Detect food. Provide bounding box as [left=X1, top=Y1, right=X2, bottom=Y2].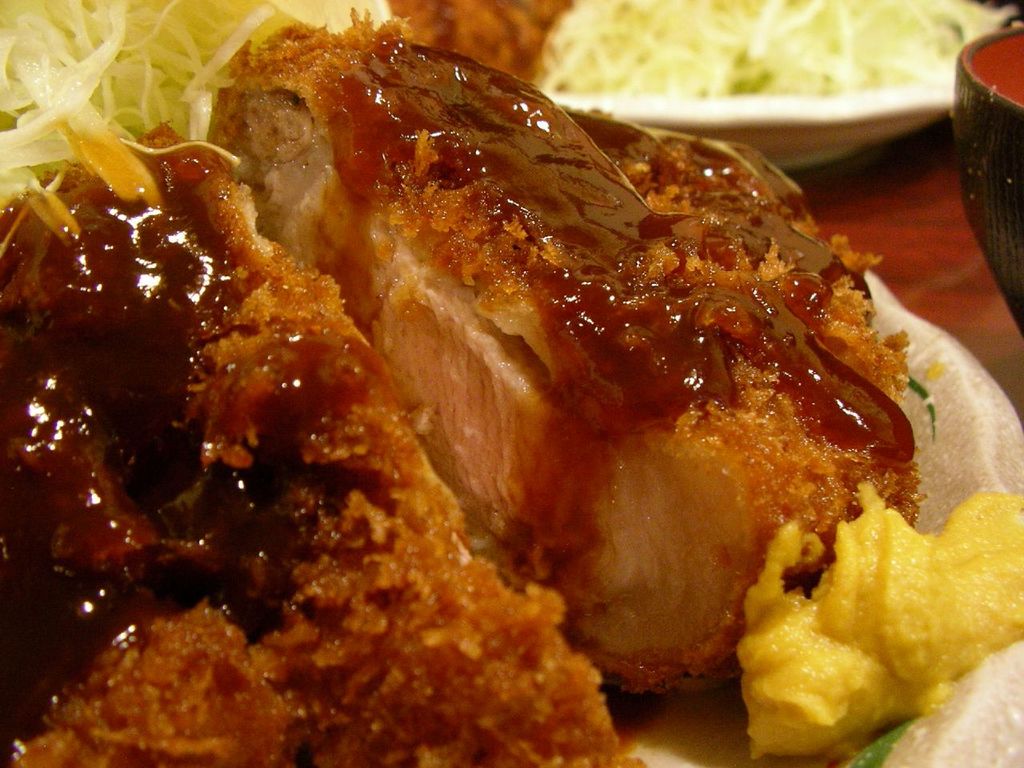
[left=401, top=2, right=982, bottom=90].
